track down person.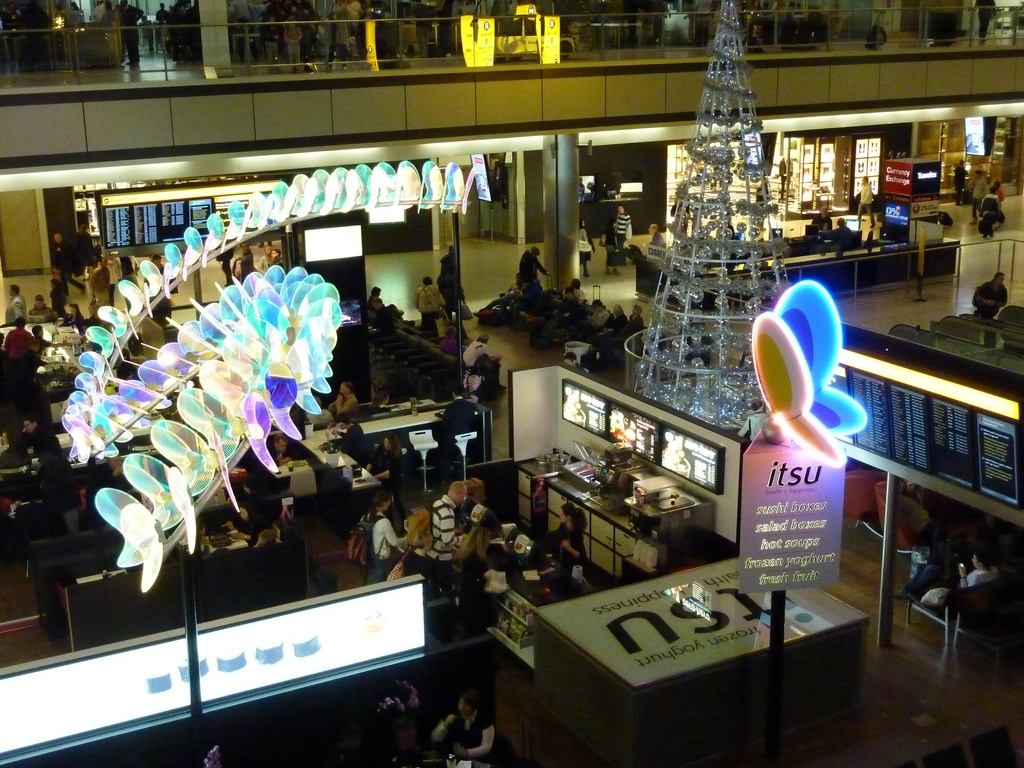
Tracked to 1,310,40,355.
